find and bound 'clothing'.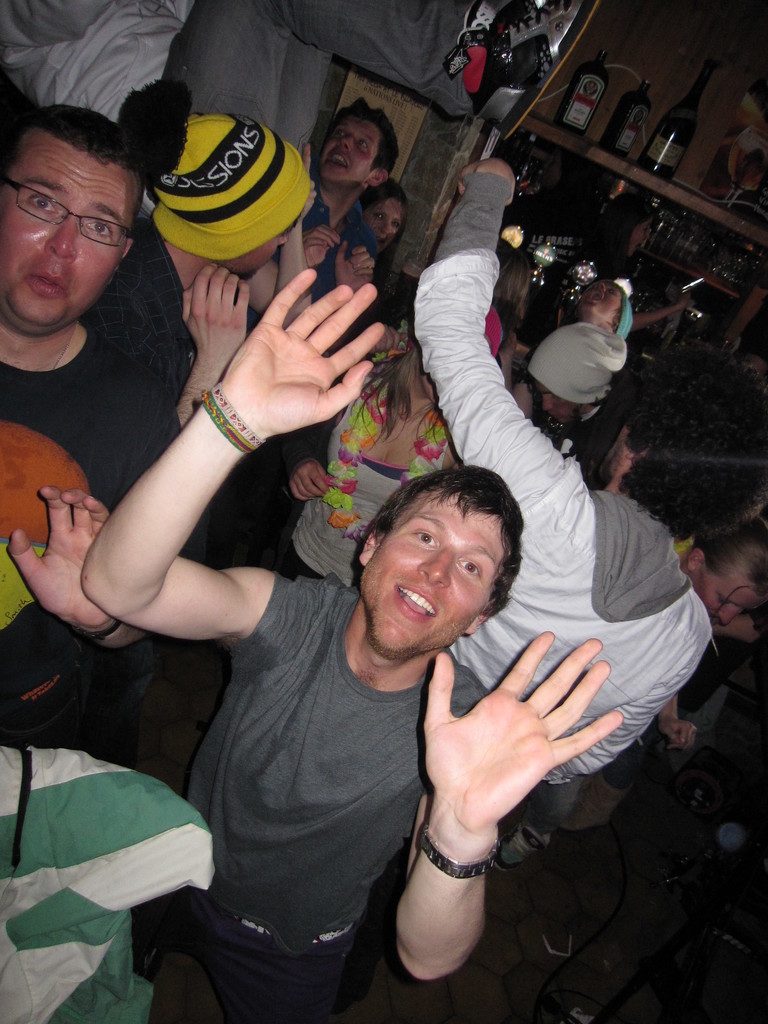
Bound: left=244, top=180, right=381, bottom=339.
